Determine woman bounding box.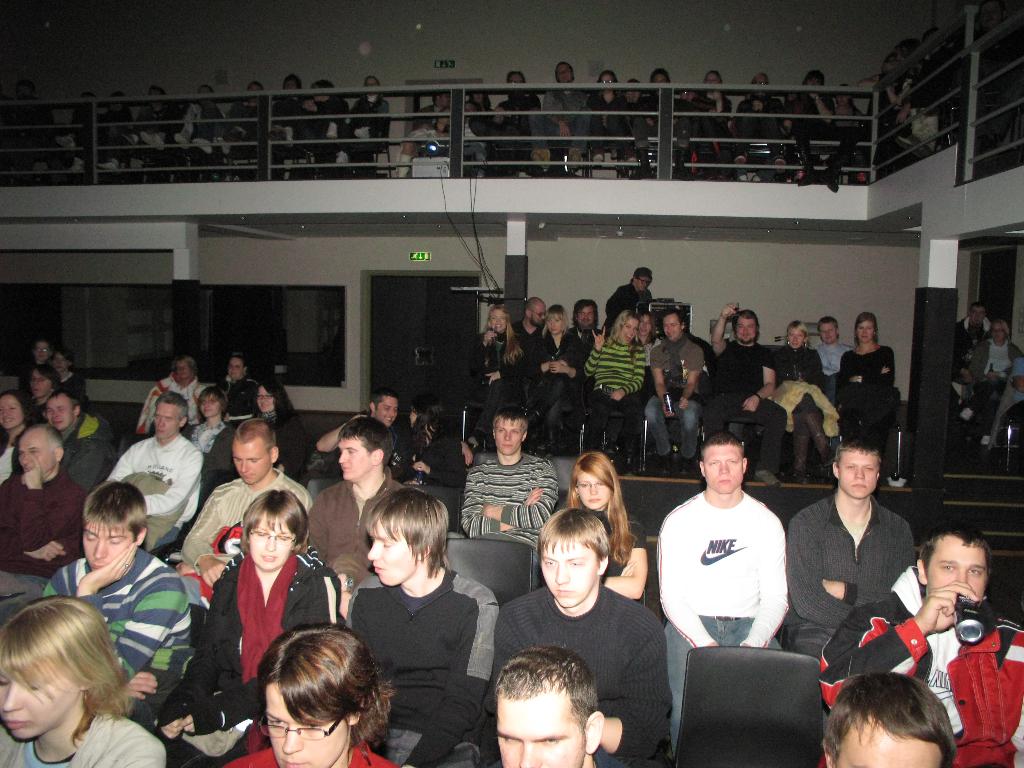
Determined: 227 627 408 767.
